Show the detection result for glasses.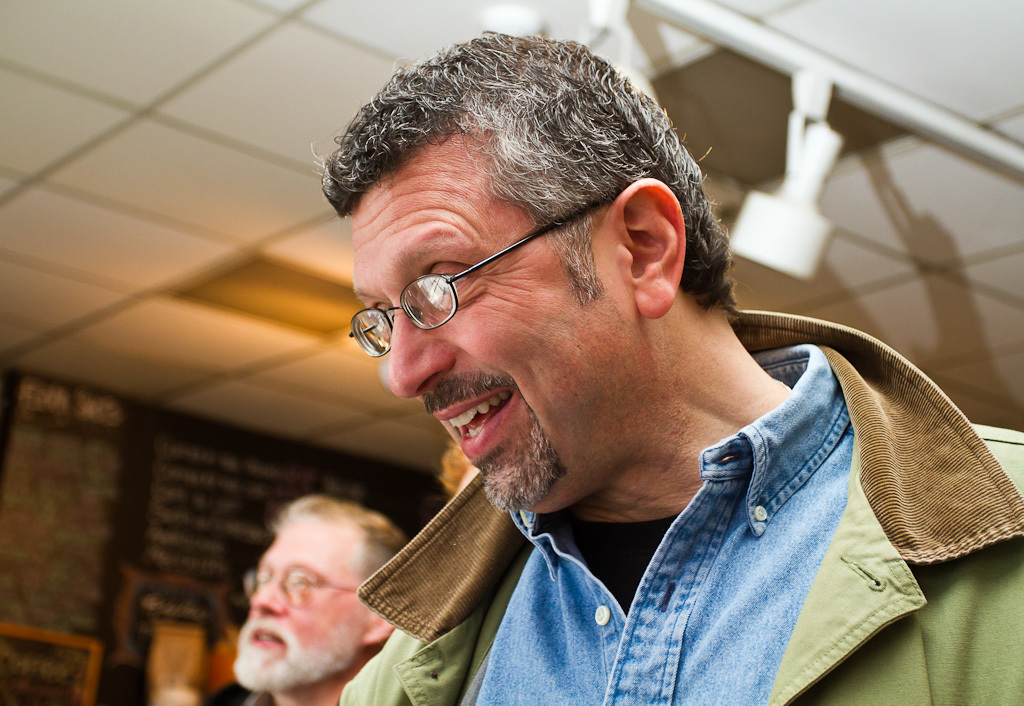
crop(243, 569, 360, 601).
